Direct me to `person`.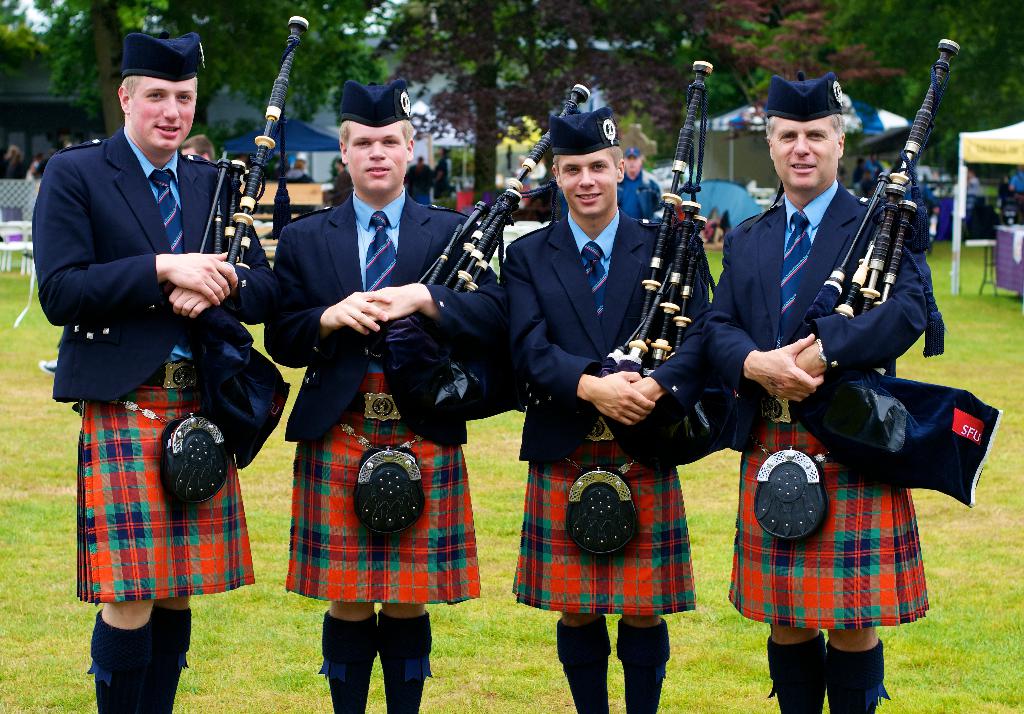
Direction: bbox=(180, 132, 216, 159).
